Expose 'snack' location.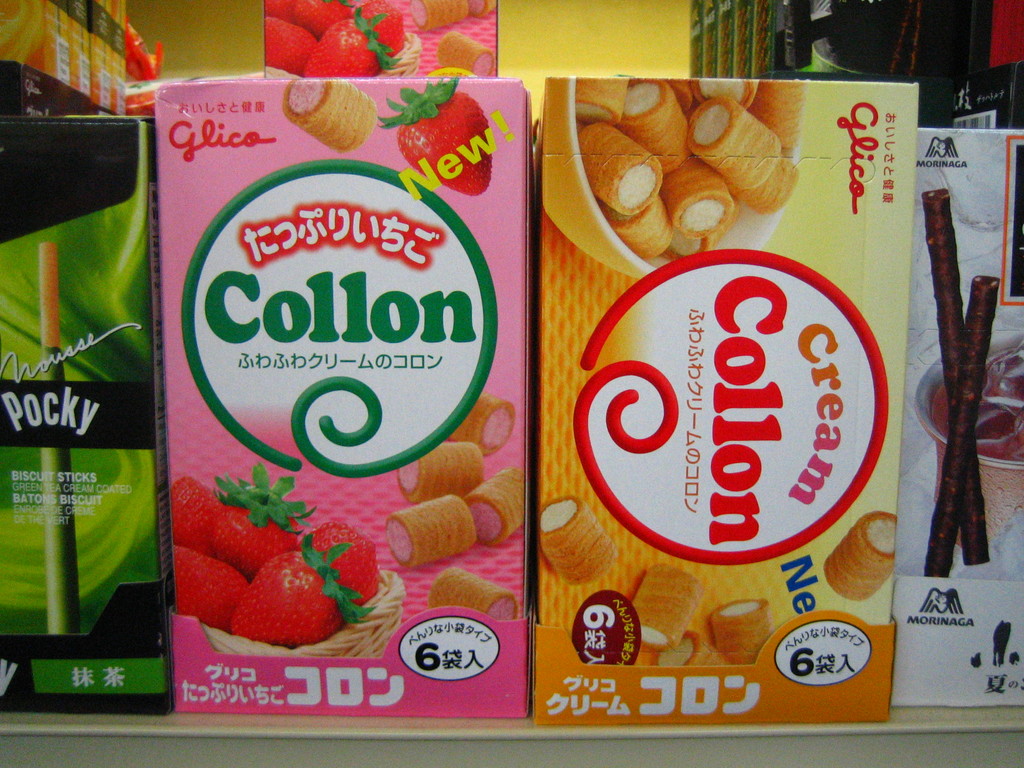
Exposed at (403, 440, 481, 494).
